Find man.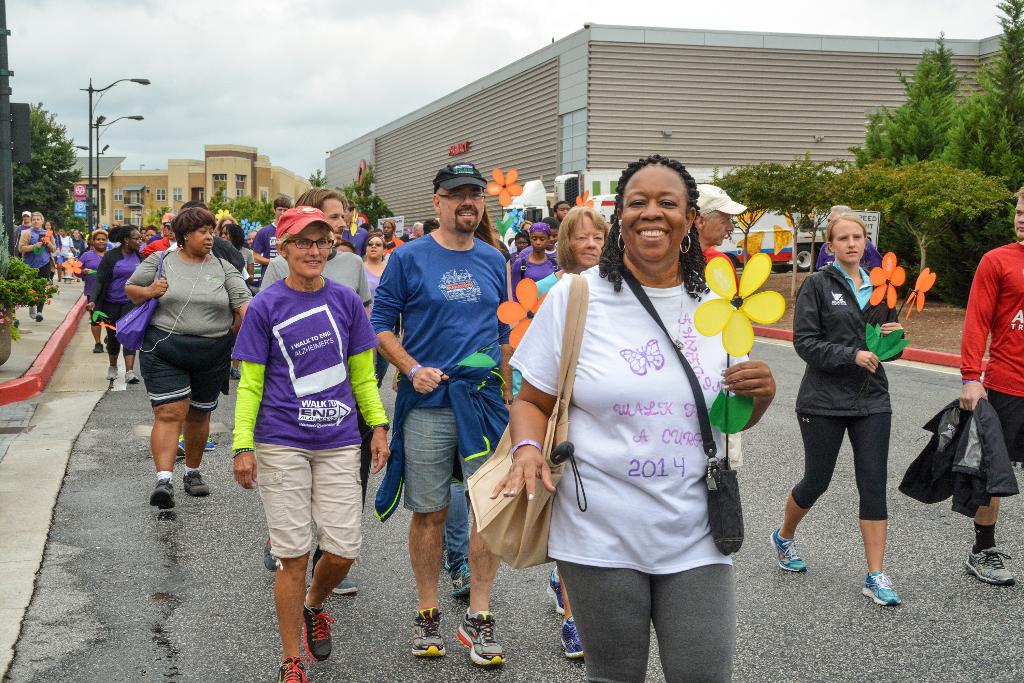
687:181:749:472.
